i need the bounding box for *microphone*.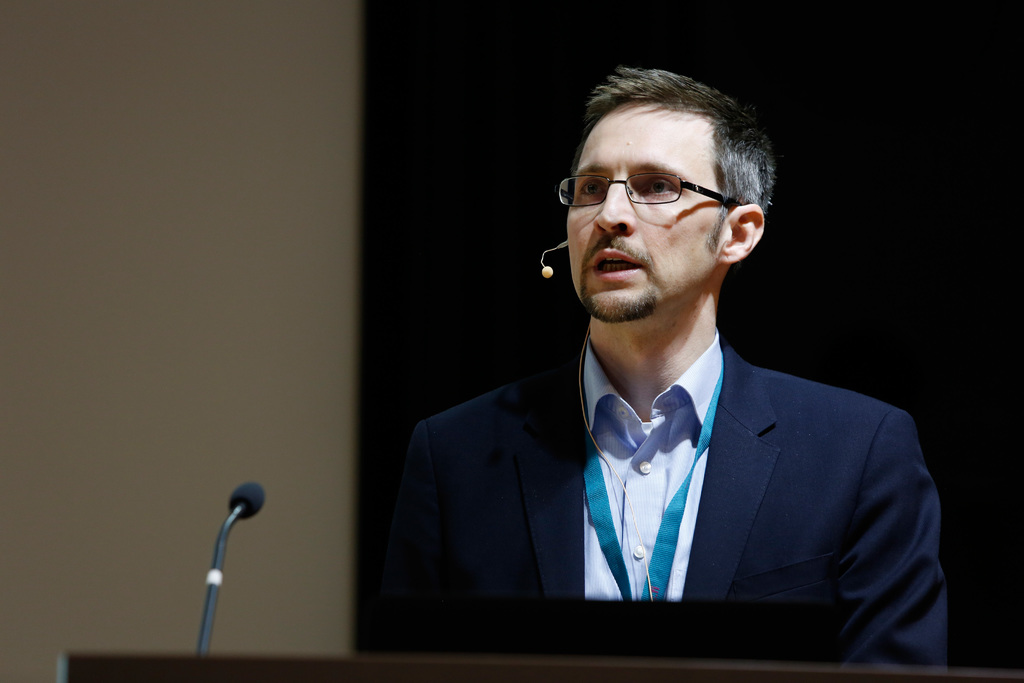
Here it is: {"left": 541, "top": 267, "right": 554, "bottom": 282}.
